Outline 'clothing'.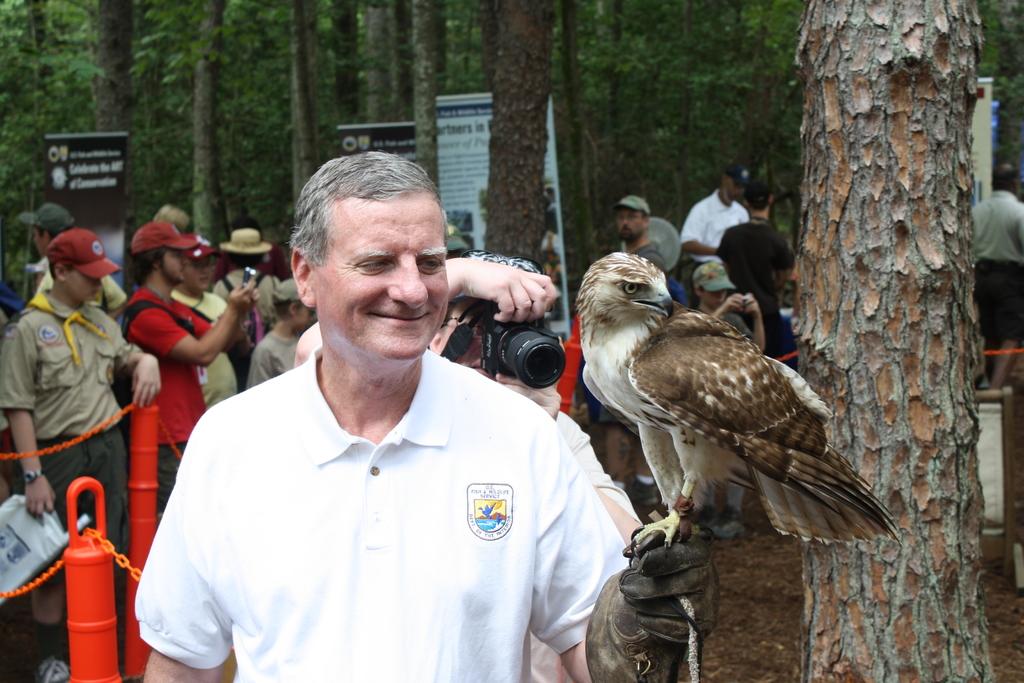
Outline: BBox(554, 313, 579, 401).
